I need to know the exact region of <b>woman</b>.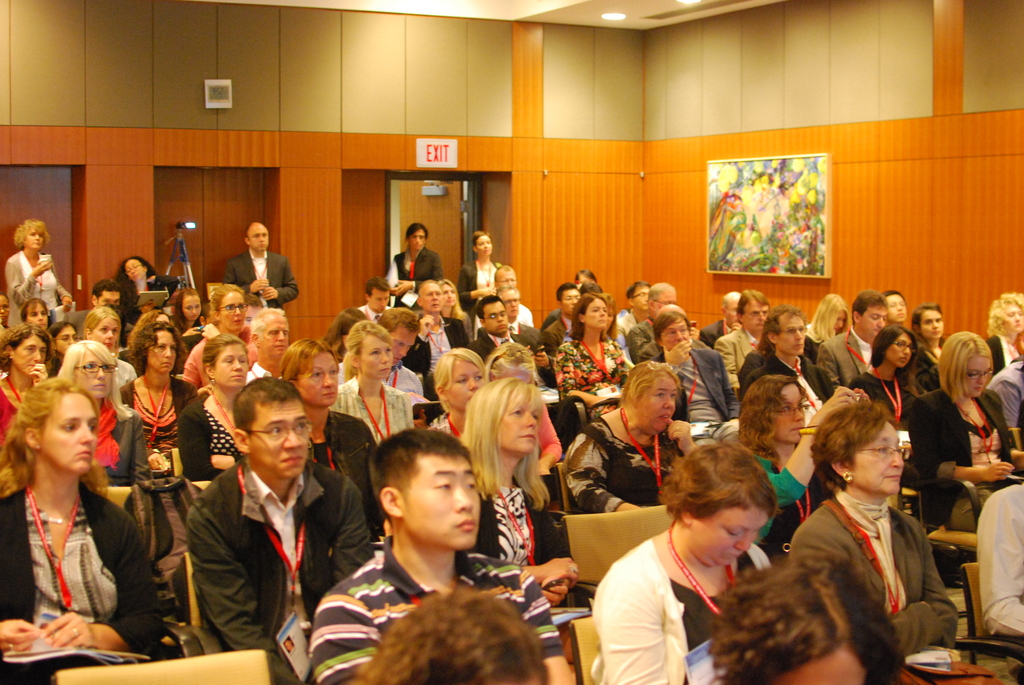
Region: [980, 287, 1023, 377].
